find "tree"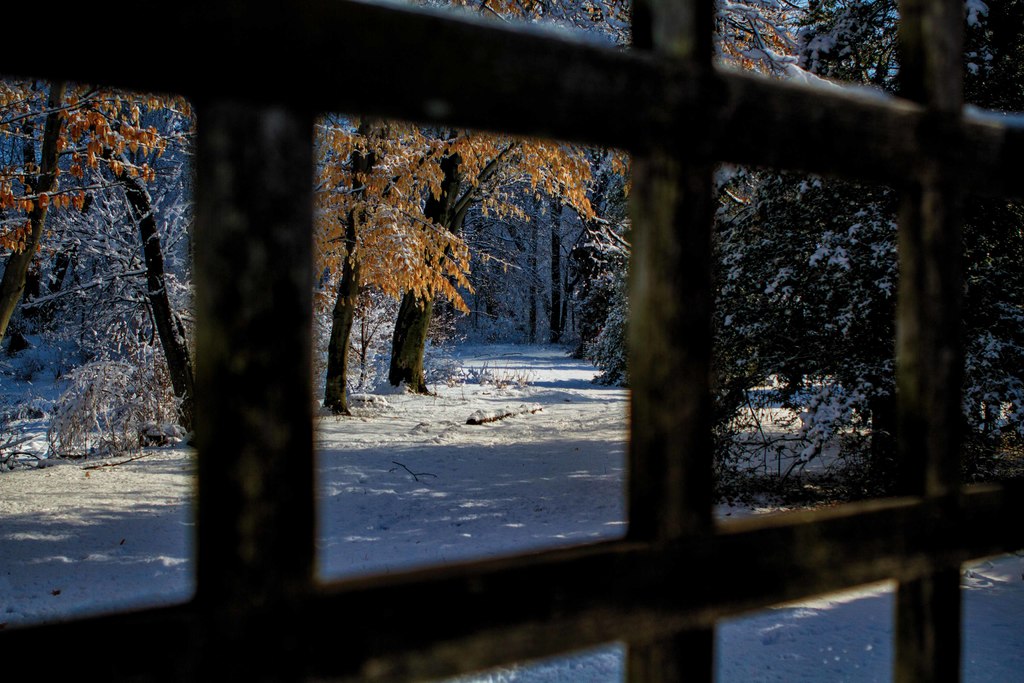
region(0, 78, 187, 428)
